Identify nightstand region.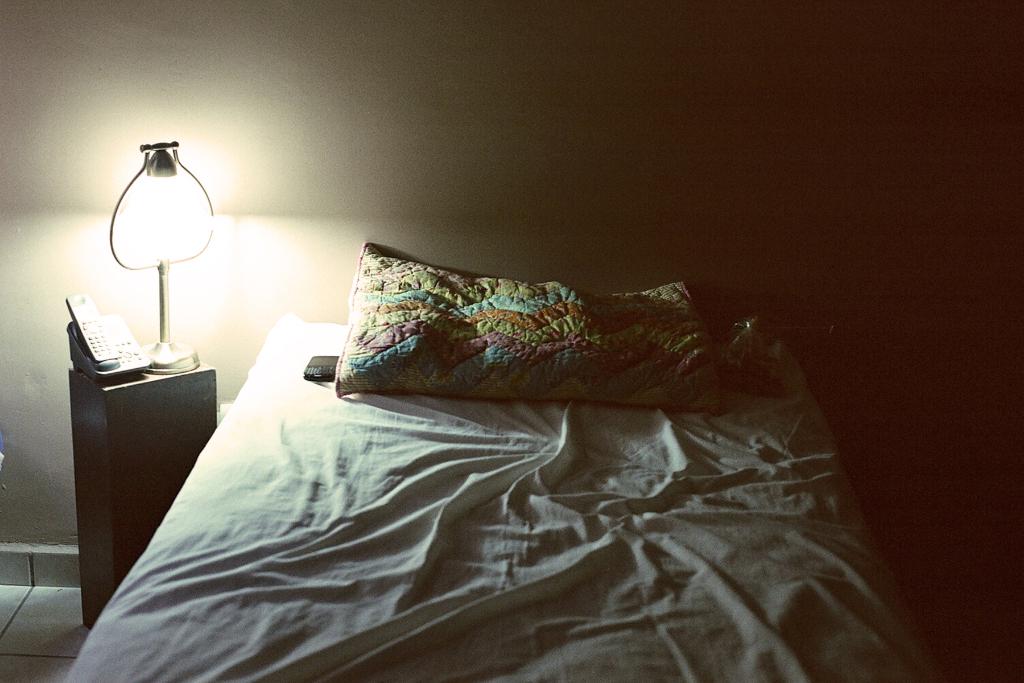
Region: region(53, 295, 211, 632).
